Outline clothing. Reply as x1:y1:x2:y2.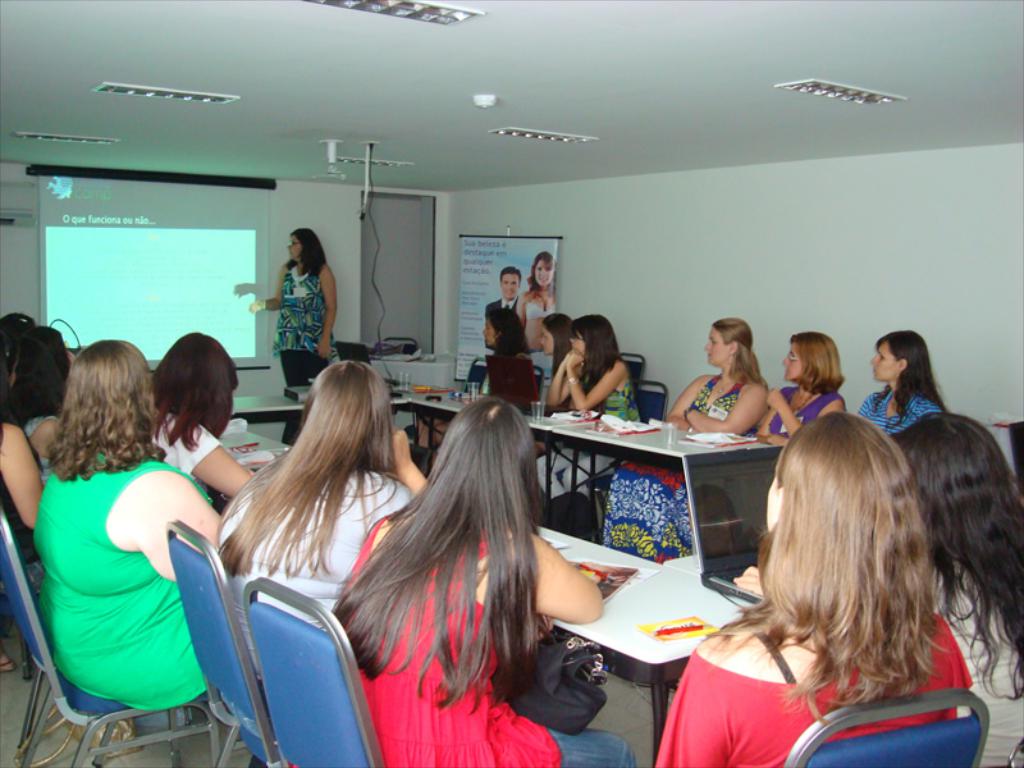
334:515:634:767.
